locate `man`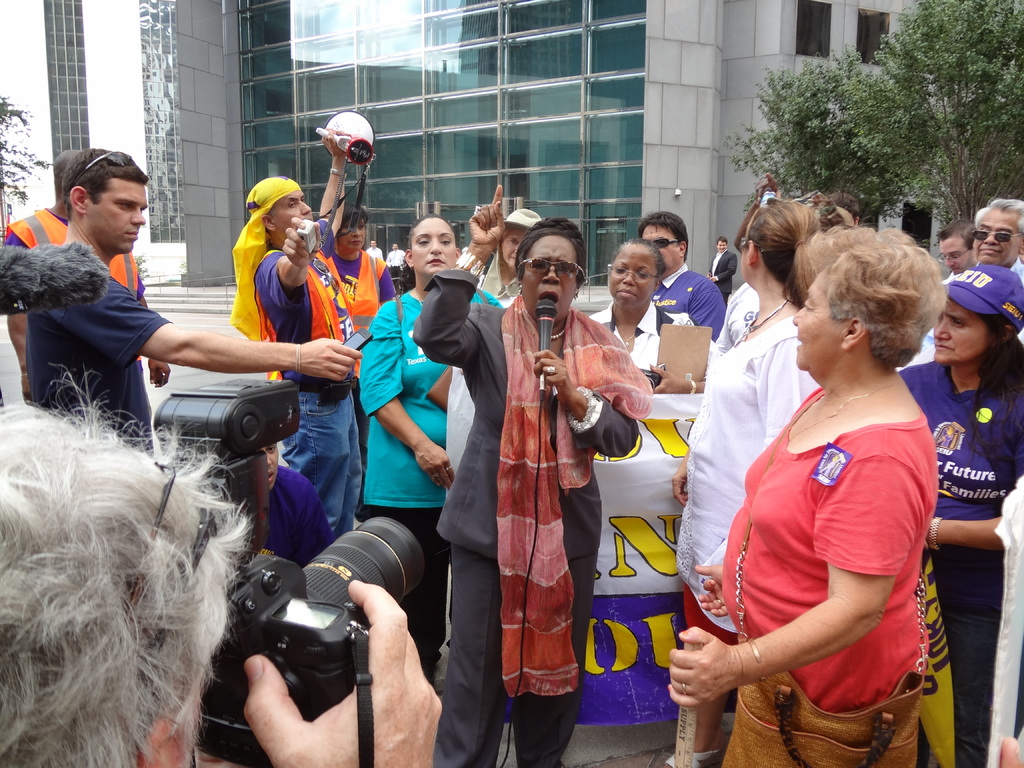
(237,127,350,542)
